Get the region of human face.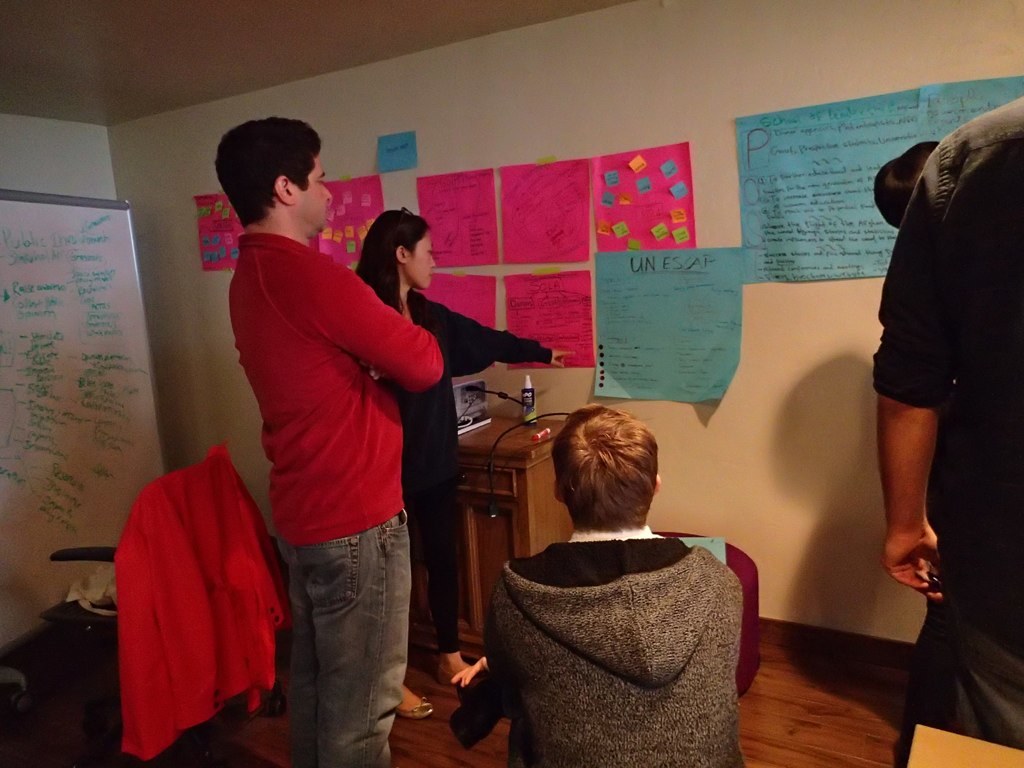
x1=406, y1=228, x2=438, y2=288.
